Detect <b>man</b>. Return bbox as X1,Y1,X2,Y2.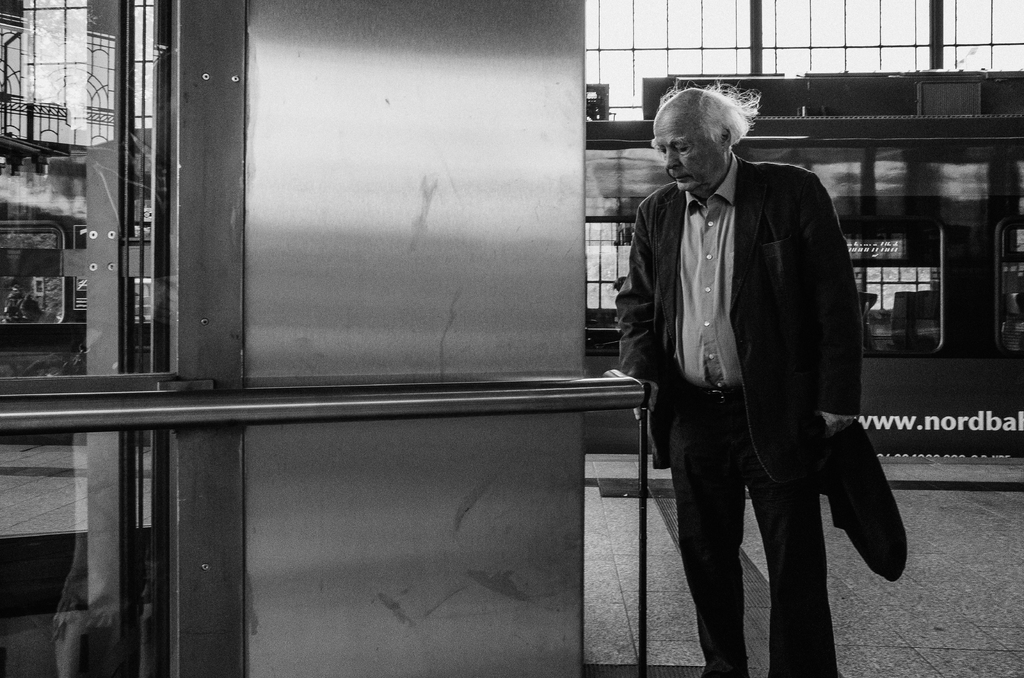
596,91,883,672.
